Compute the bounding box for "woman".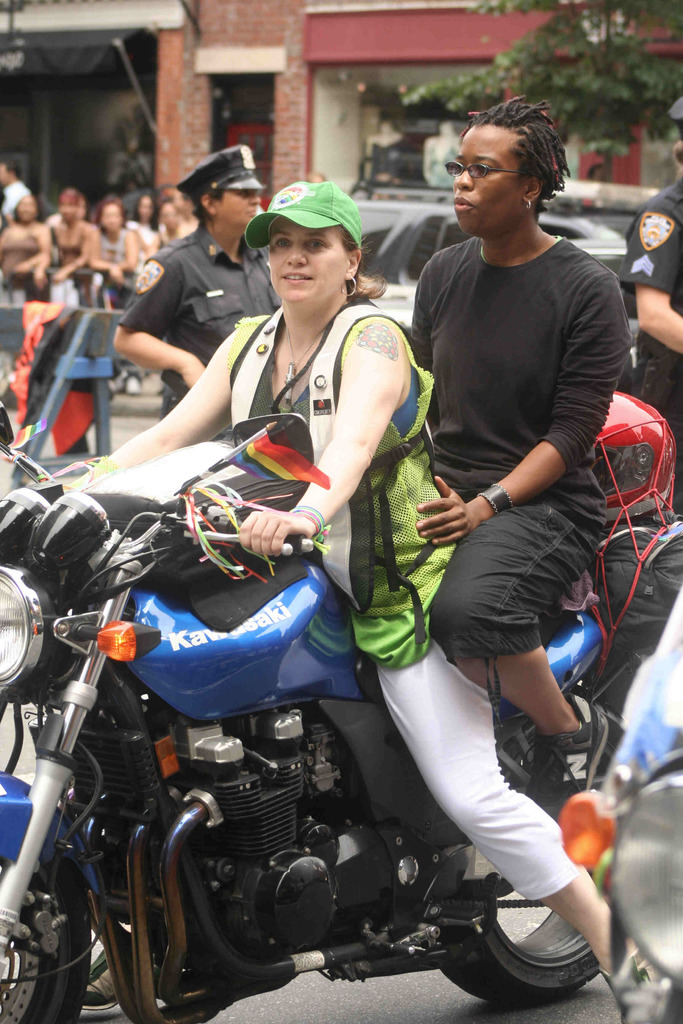
(93, 180, 616, 975).
